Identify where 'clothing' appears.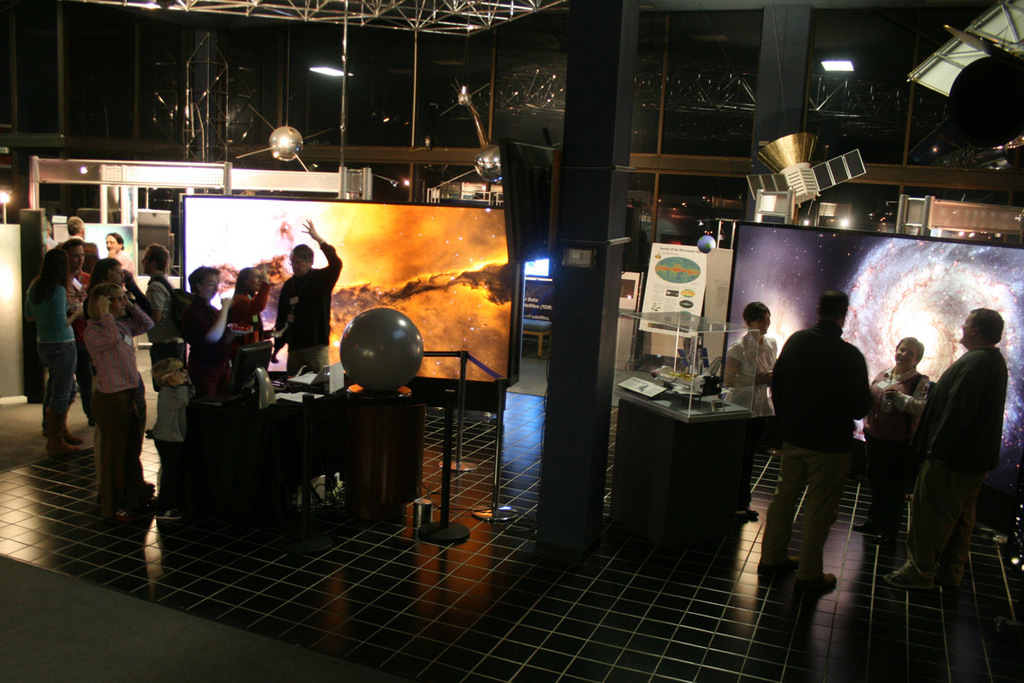
Appears at region(230, 294, 268, 336).
